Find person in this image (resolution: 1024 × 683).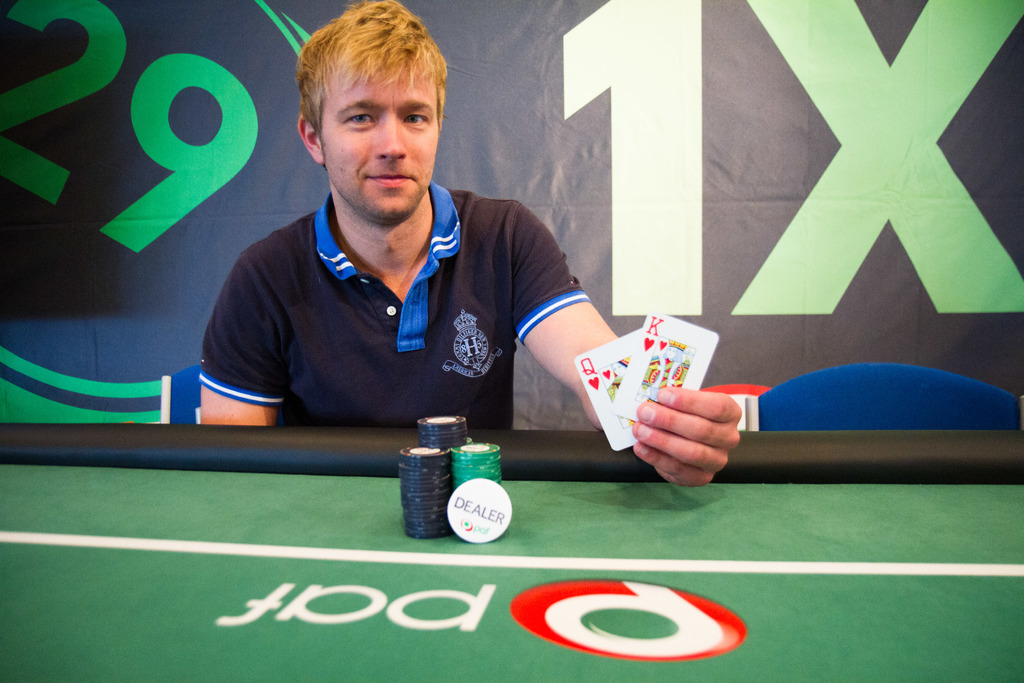
<box>196,0,747,490</box>.
